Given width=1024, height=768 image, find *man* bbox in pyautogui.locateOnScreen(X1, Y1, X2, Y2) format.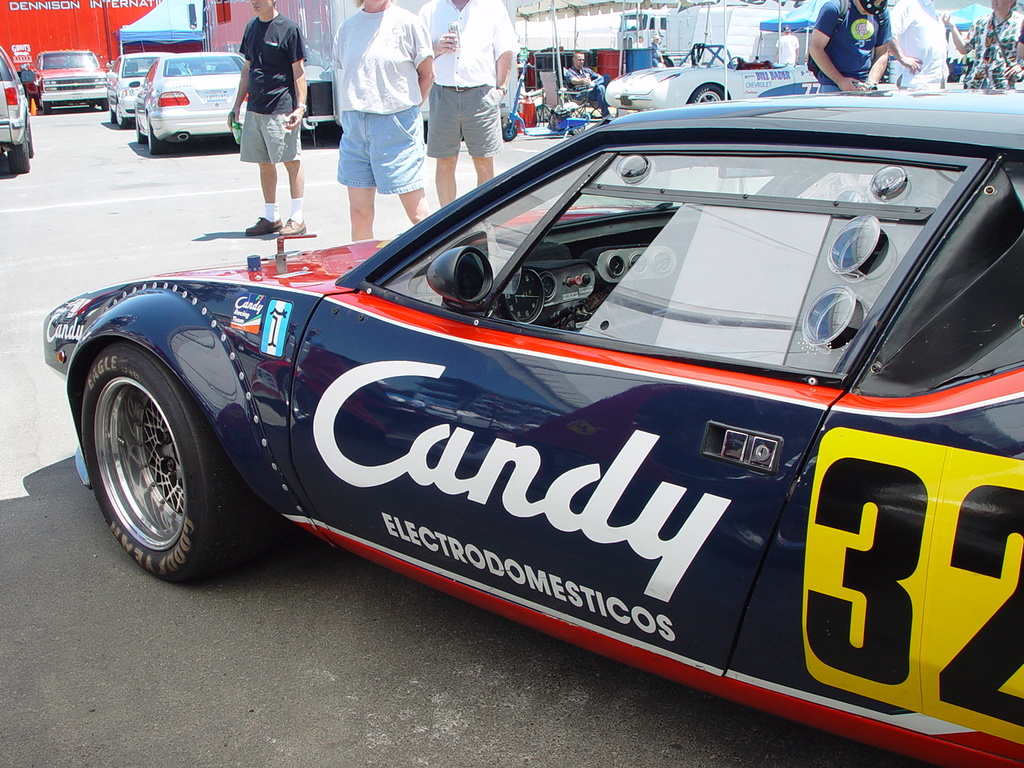
pyautogui.locateOnScreen(417, 0, 513, 219).
